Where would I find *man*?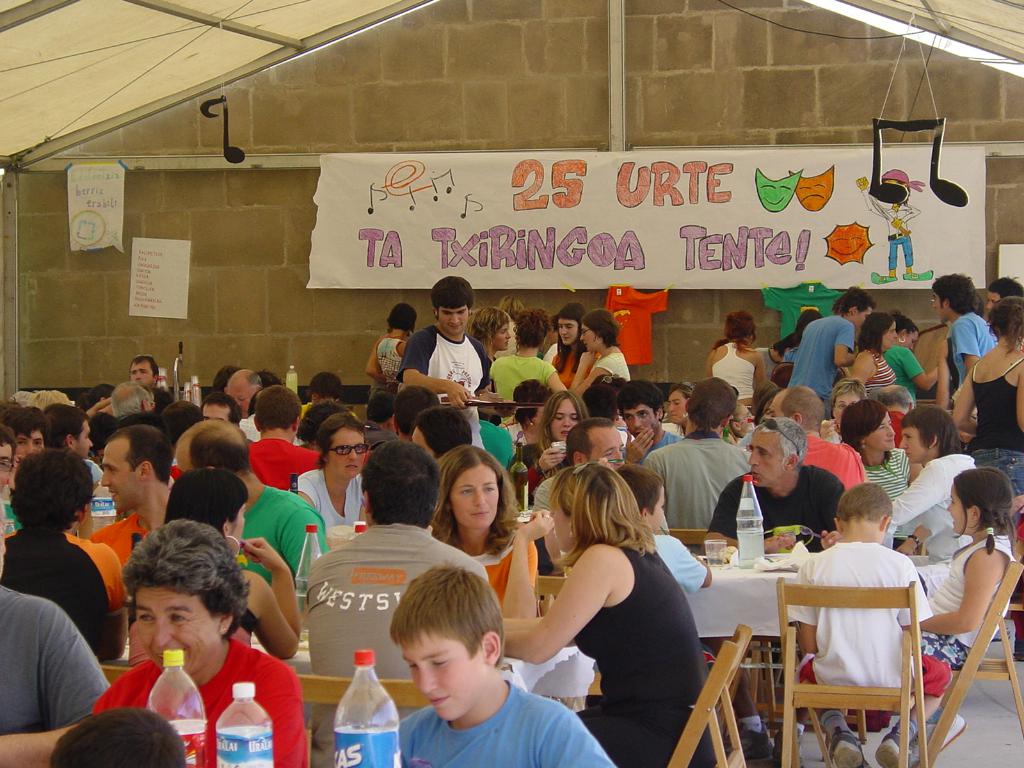
At {"x1": 748, "y1": 378, "x2": 863, "y2": 497}.
